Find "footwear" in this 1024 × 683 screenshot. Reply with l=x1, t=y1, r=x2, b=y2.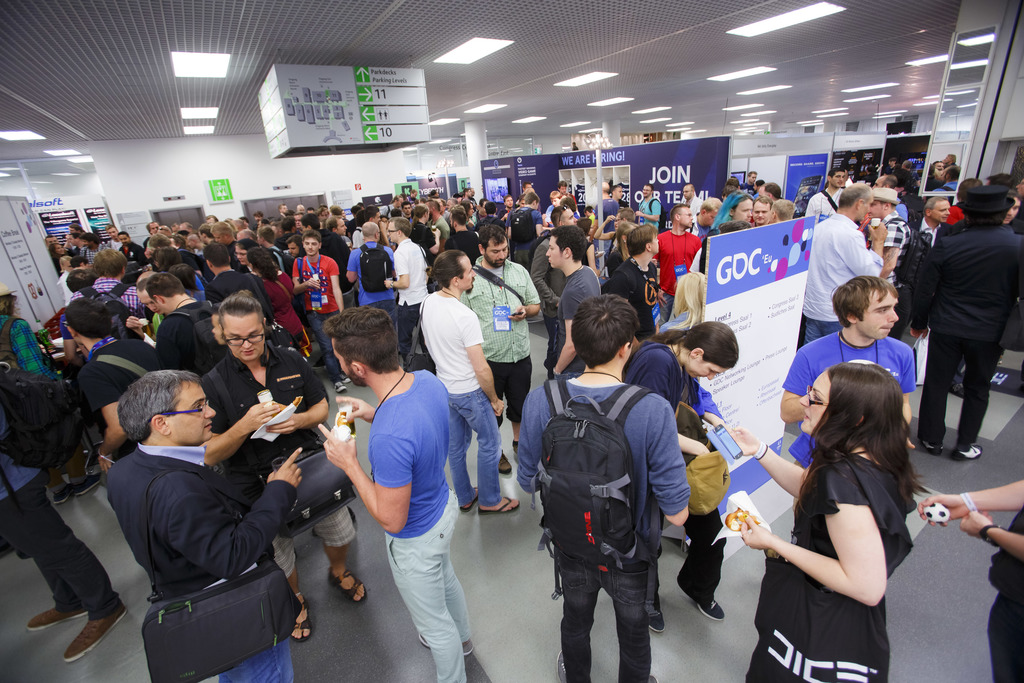
l=921, t=441, r=945, b=455.
